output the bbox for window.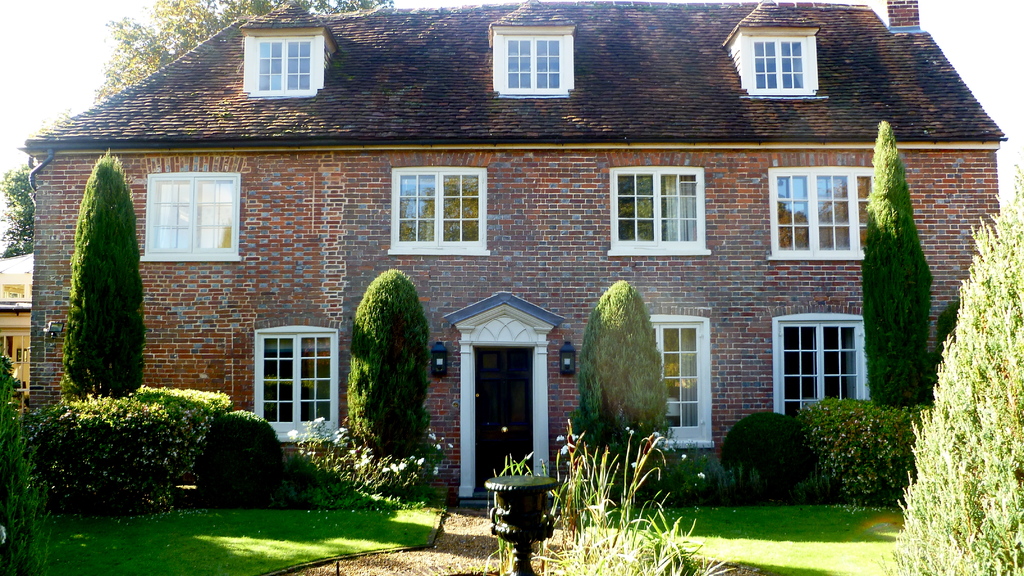
select_region(503, 35, 567, 86).
